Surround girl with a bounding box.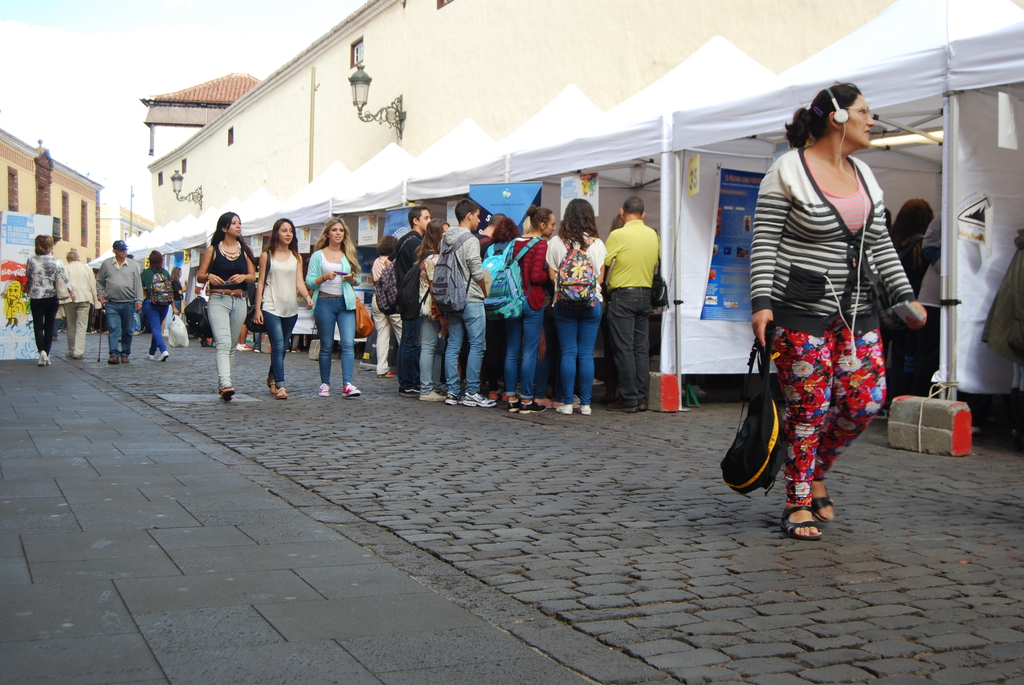
BBox(305, 218, 372, 397).
